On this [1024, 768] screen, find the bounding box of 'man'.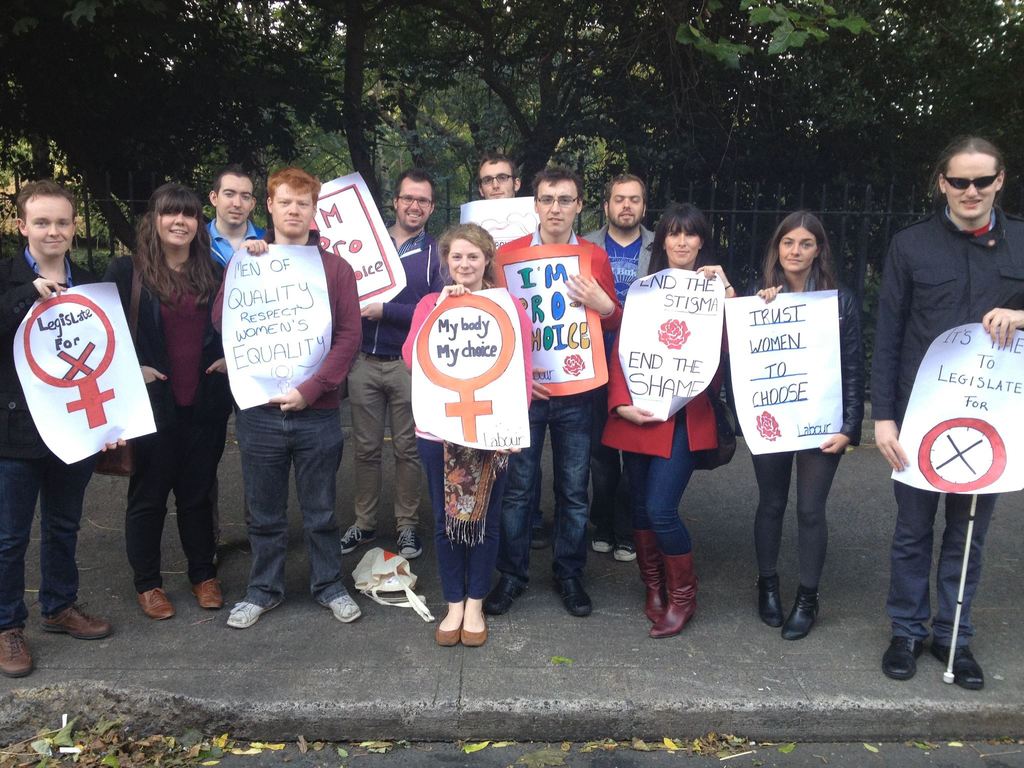
Bounding box: [left=209, top=175, right=380, bottom=637].
